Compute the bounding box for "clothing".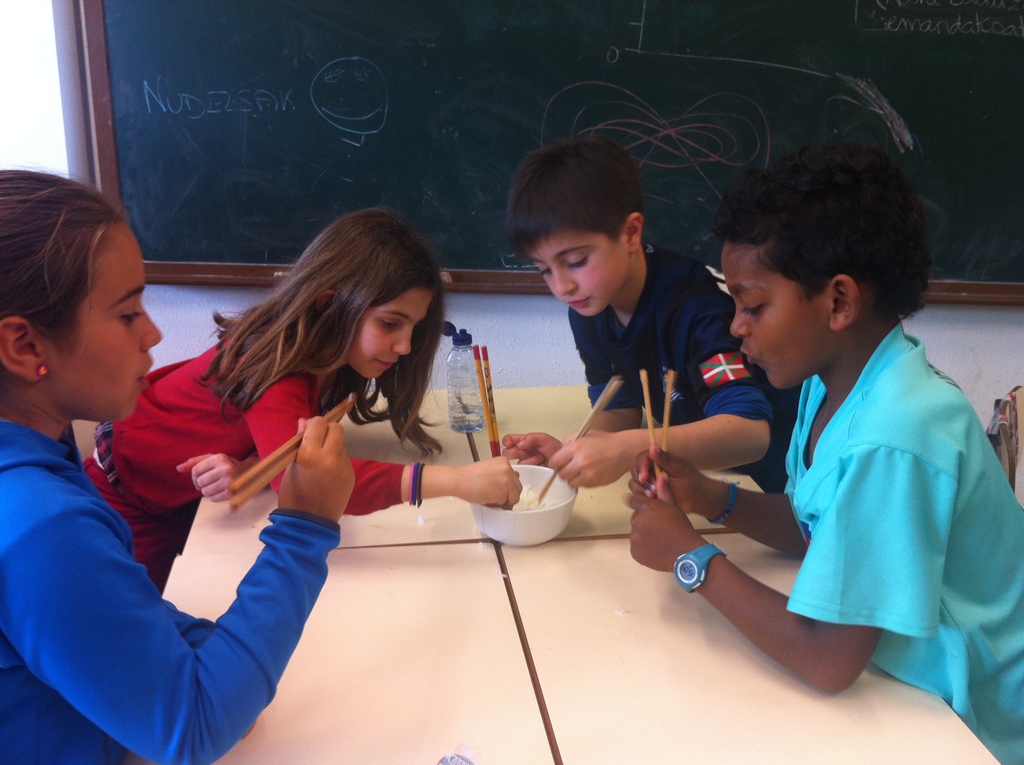
{"left": 0, "top": 421, "right": 341, "bottom": 764}.
